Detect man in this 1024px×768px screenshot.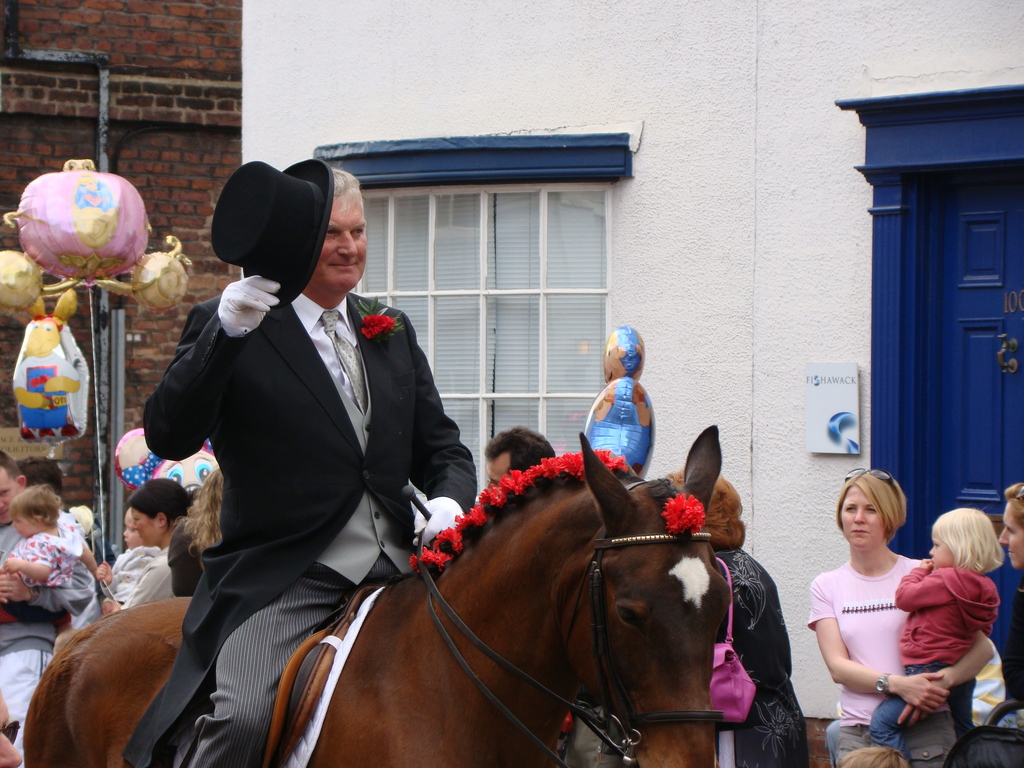
Detection: x1=0, y1=447, x2=95, y2=767.
